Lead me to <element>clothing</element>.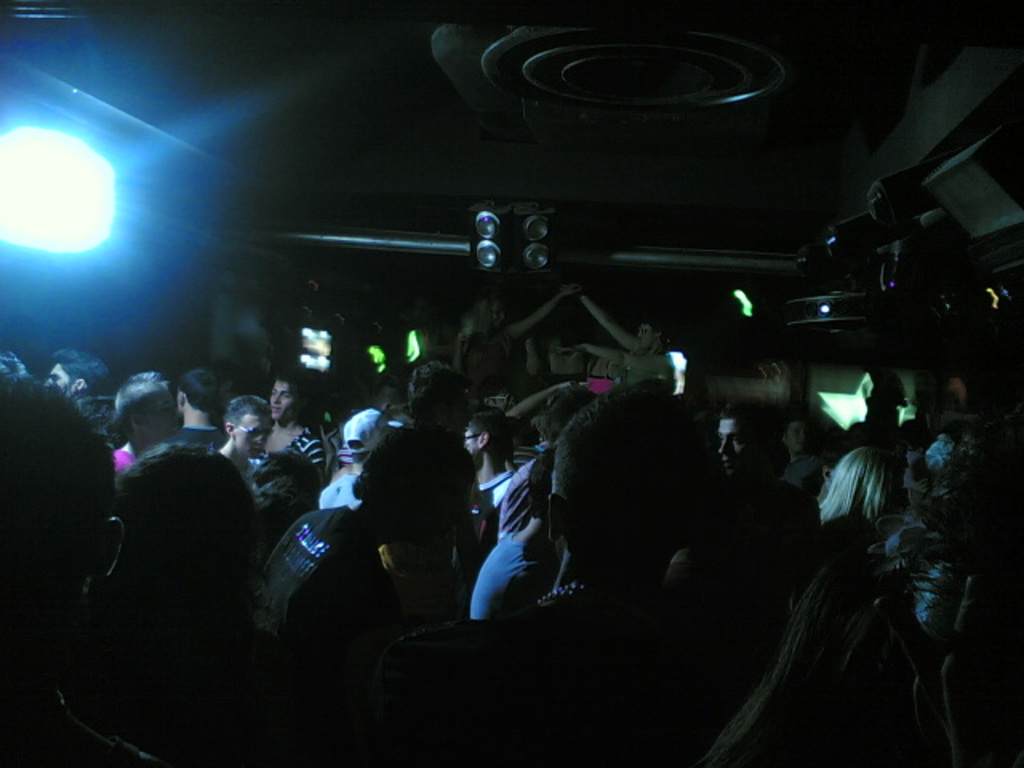
Lead to pyautogui.locateOnScreen(256, 414, 346, 483).
